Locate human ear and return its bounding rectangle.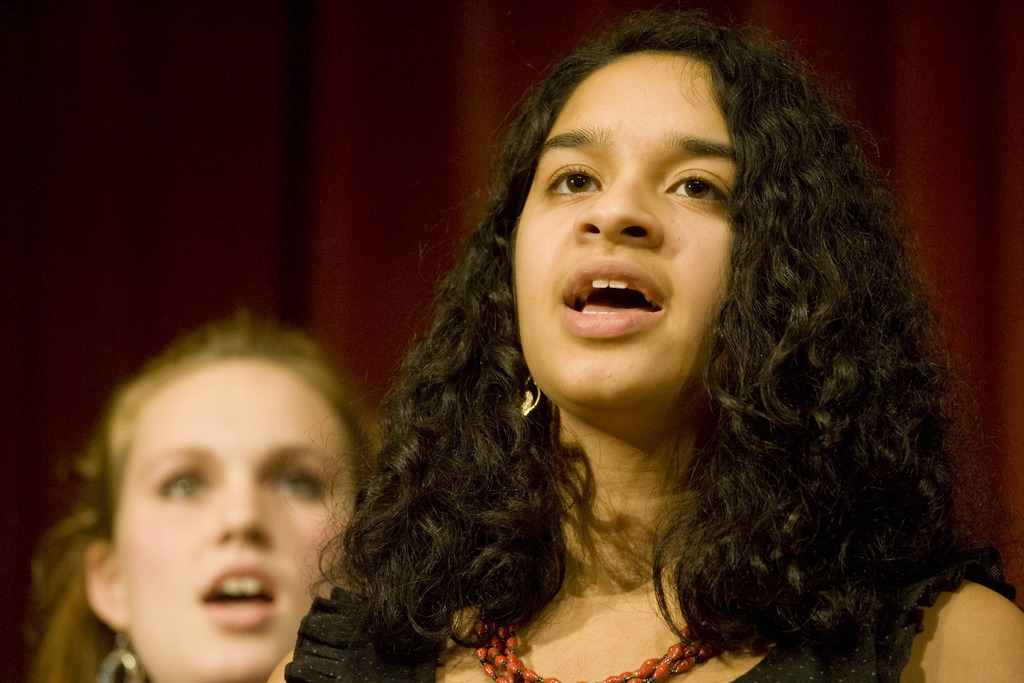
<box>83,545,131,630</box>.
